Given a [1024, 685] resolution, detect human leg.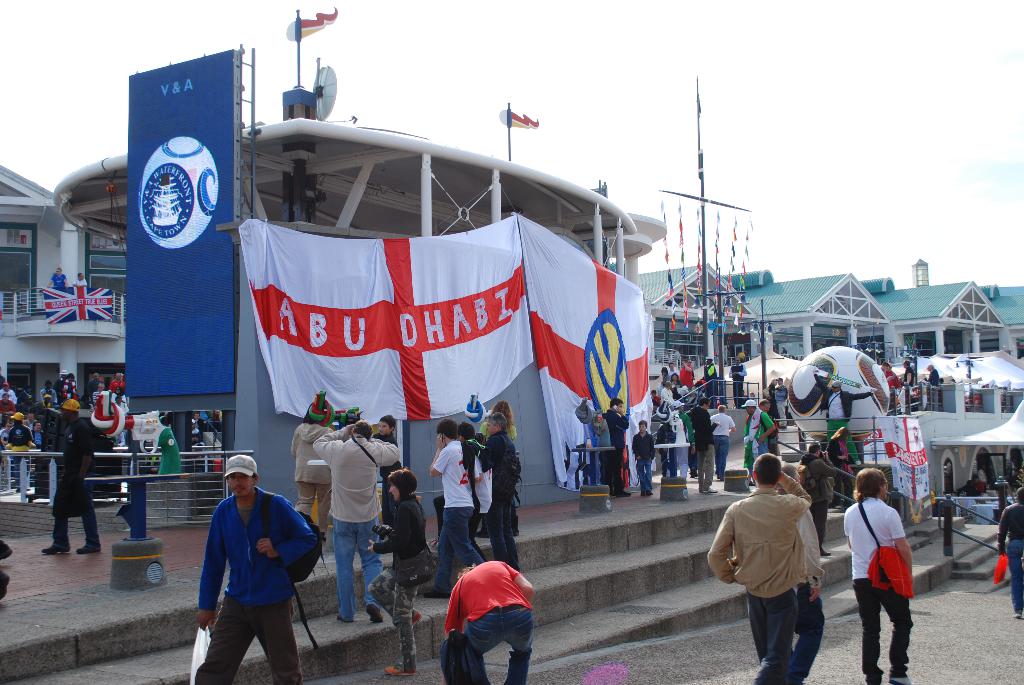
pyautogui.locateOnScreen(336, 512, 356, 621).
